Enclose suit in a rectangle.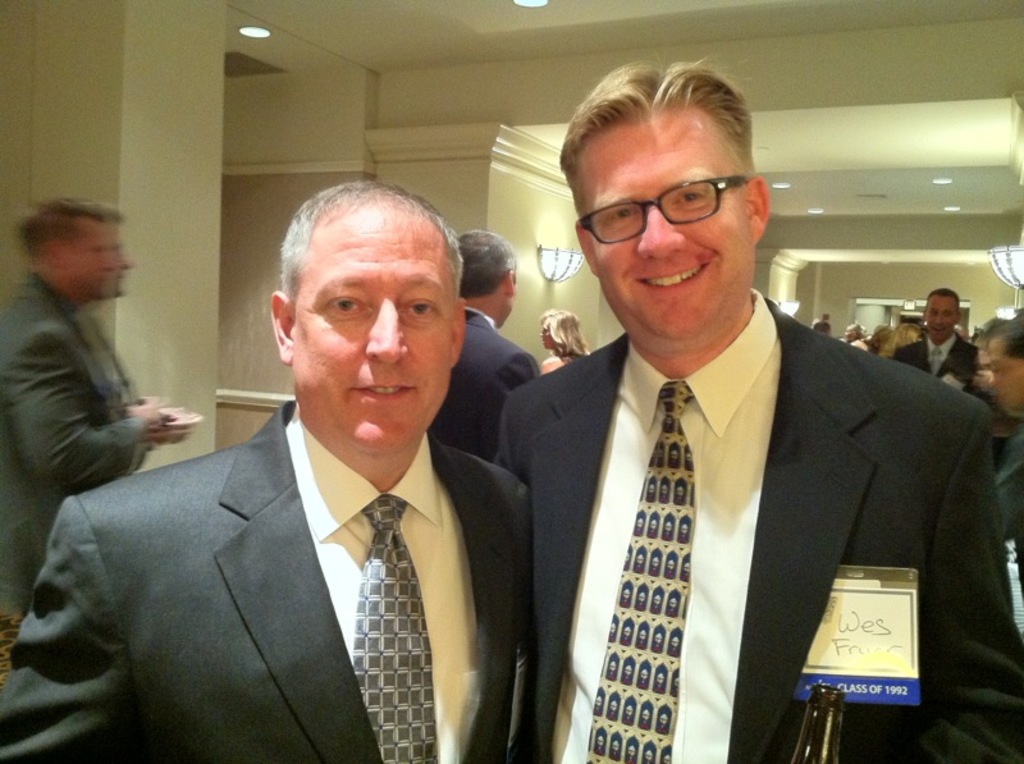
26, 317, 557, 747.
